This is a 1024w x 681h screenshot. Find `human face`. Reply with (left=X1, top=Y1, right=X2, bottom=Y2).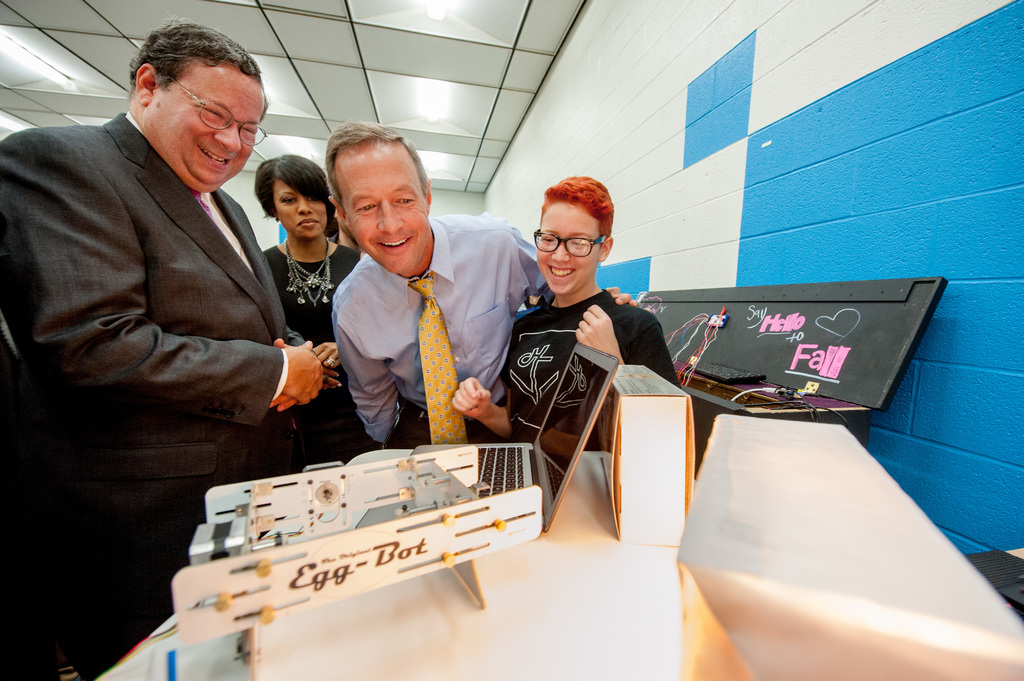
(left=150, top=63, right=270, bottom=195).
